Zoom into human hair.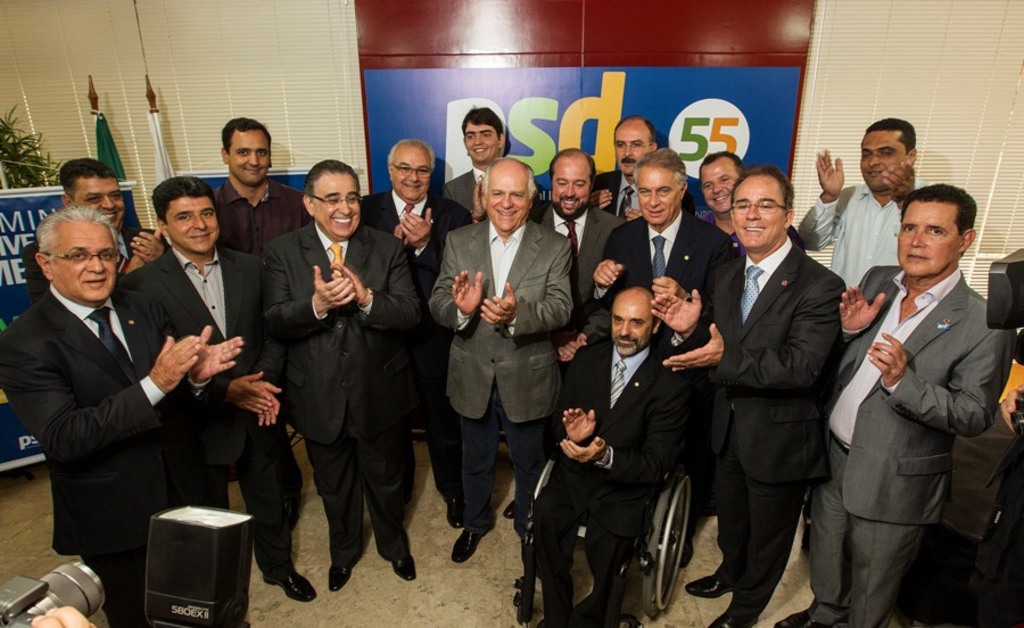
Zoom target: locate(306, 158, 362, 204).
